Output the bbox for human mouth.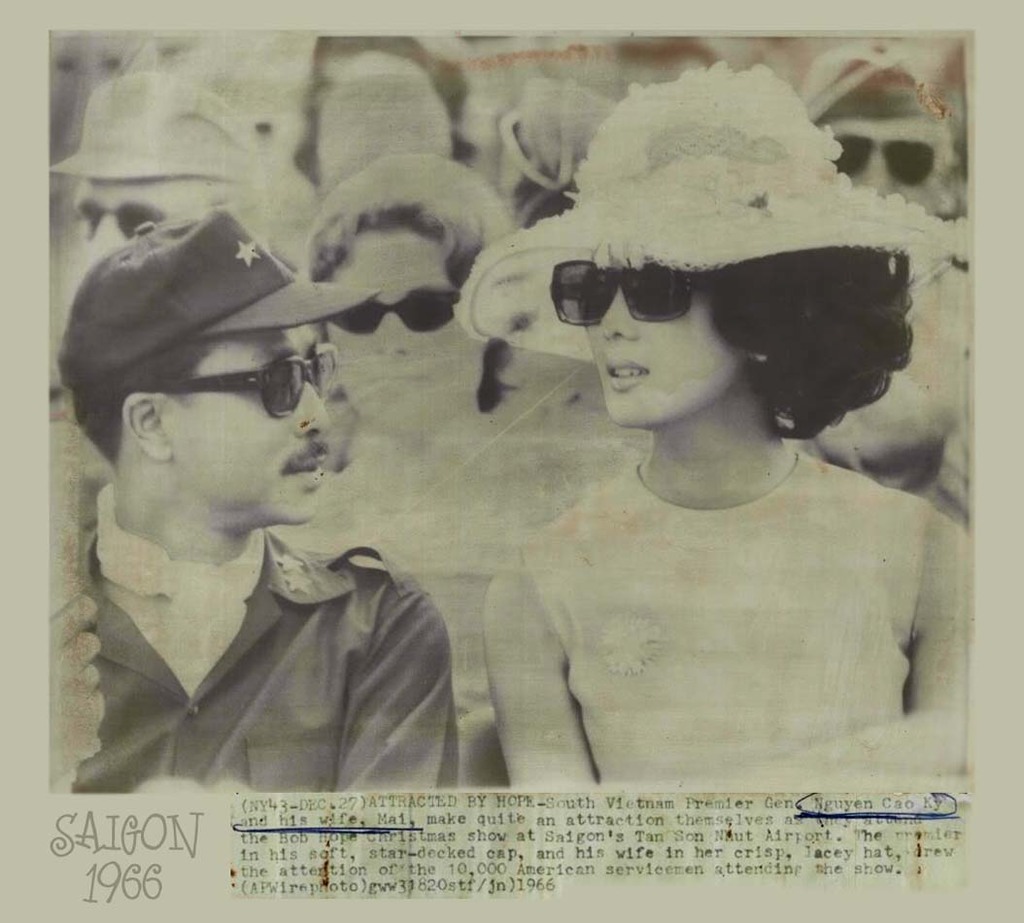
{"x1": 379, "y1": 373, "x2": 418, "y2": 385}.
